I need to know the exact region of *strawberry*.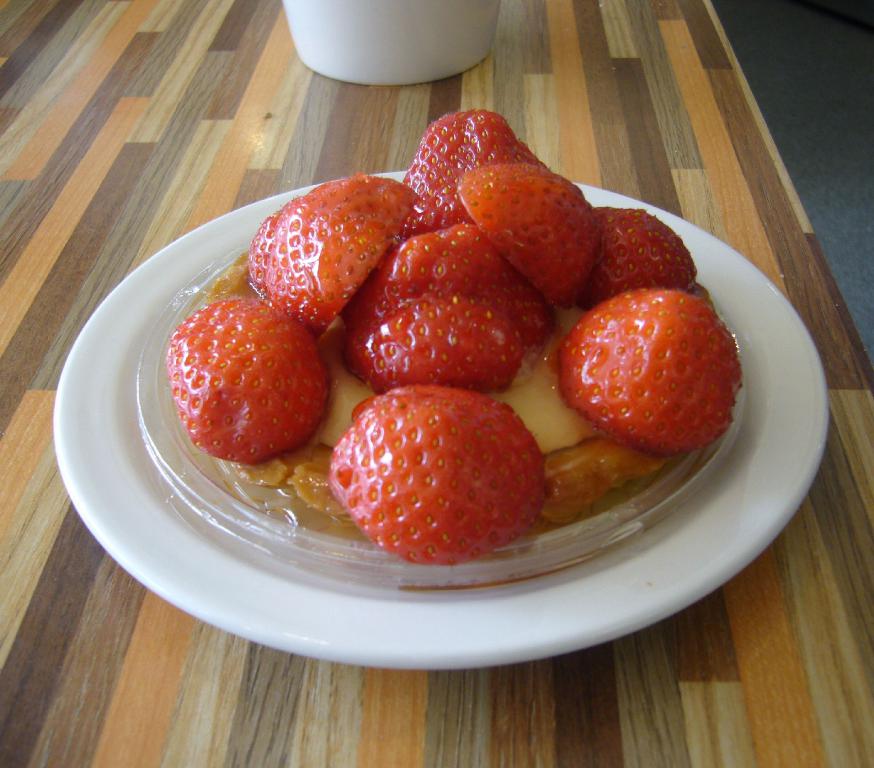
Region: {"left": 256, "top": 166, "right": 460, "bottom": 342}.
